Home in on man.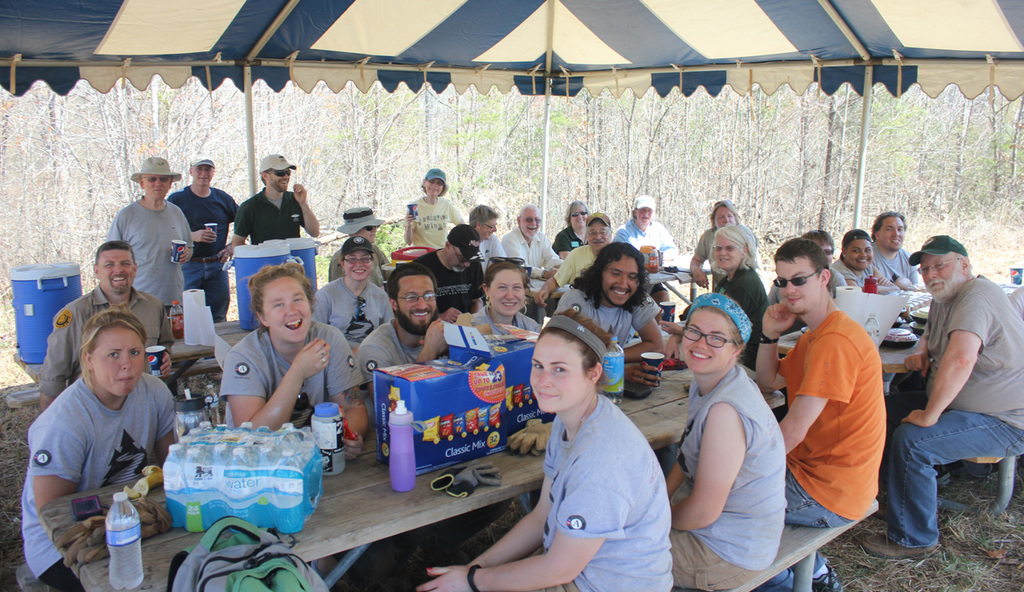
Homed in at 534, 209, 615, 311.
